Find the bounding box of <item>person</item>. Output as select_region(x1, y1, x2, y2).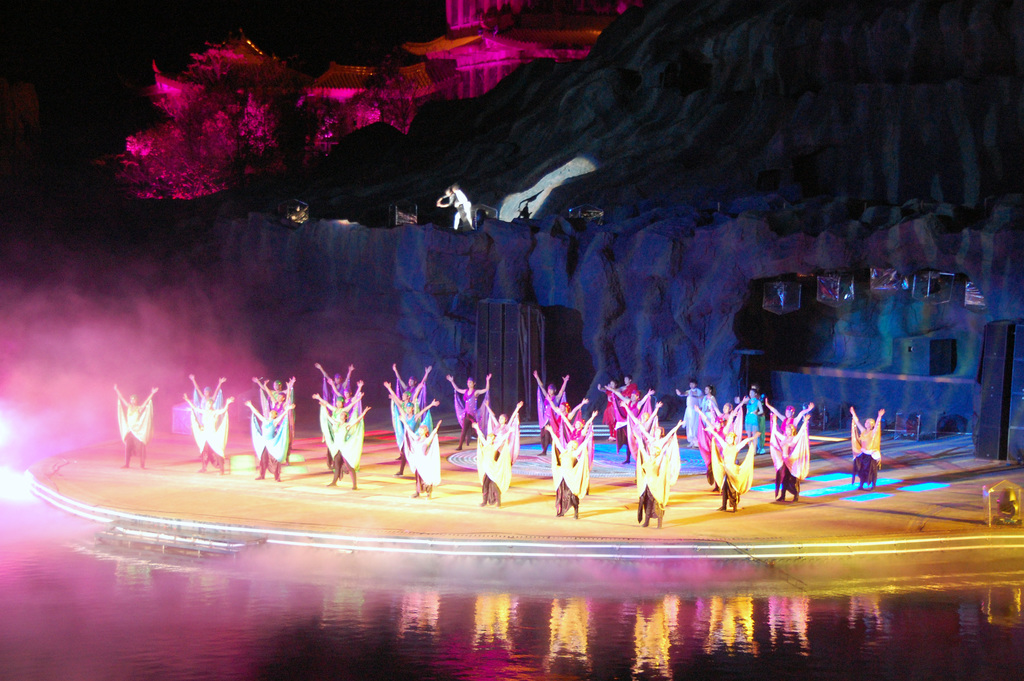
select_region(261, 381, 293, 466).
